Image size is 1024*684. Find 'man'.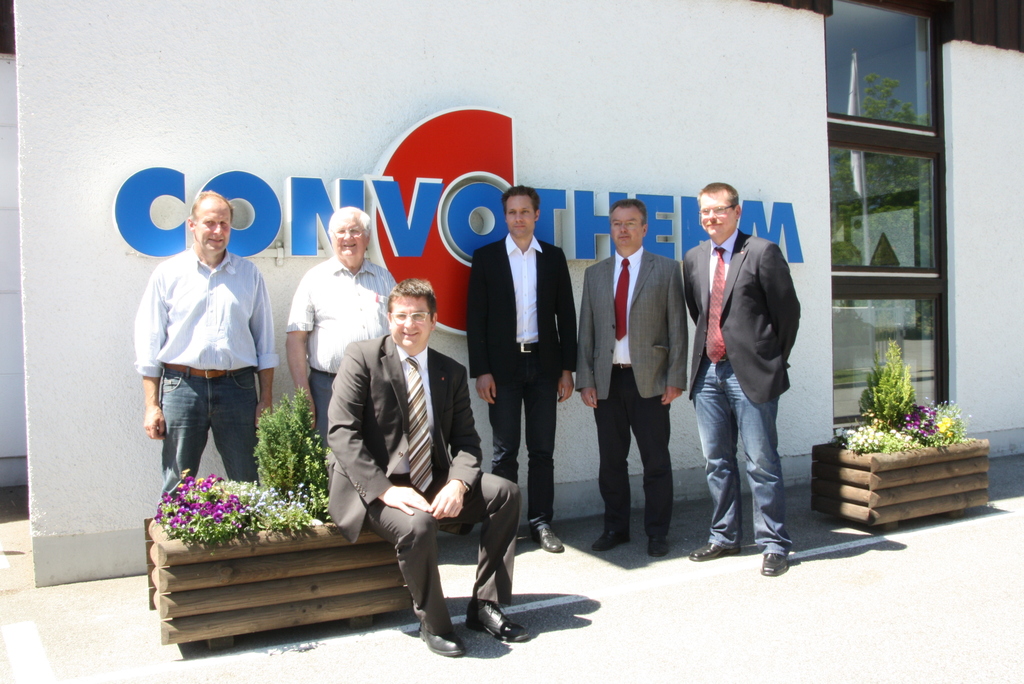
rect(325, 276, 518, 663).
